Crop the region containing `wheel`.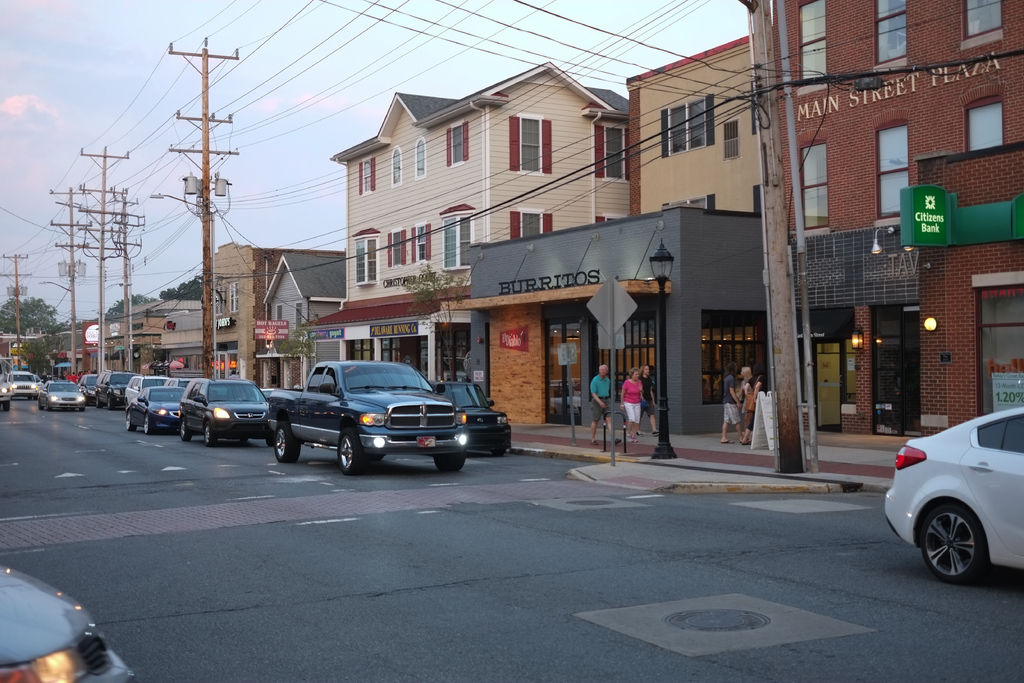
Crop region: 47/397/51/411.
